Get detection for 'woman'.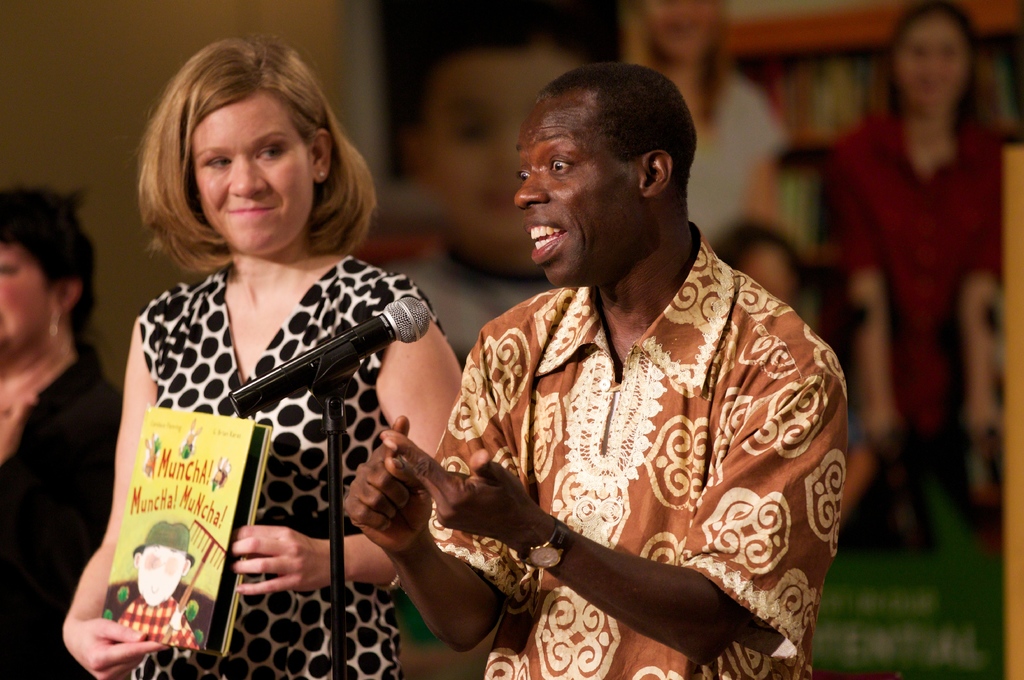
Detection: [619,0,790,253].
